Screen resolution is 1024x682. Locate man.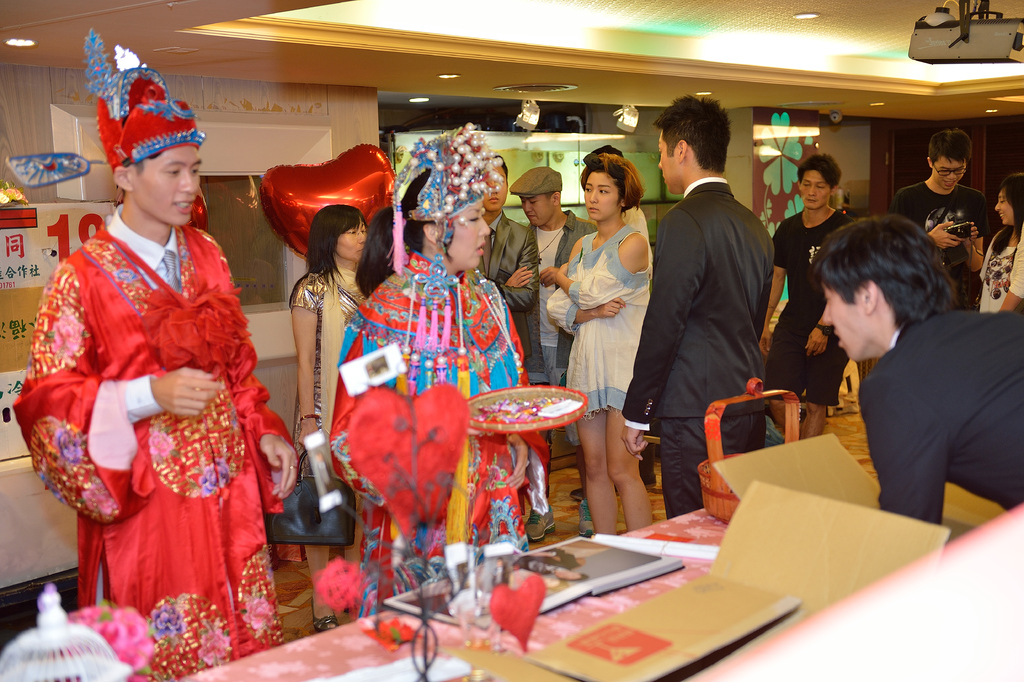
629, 97, 790, 501.
